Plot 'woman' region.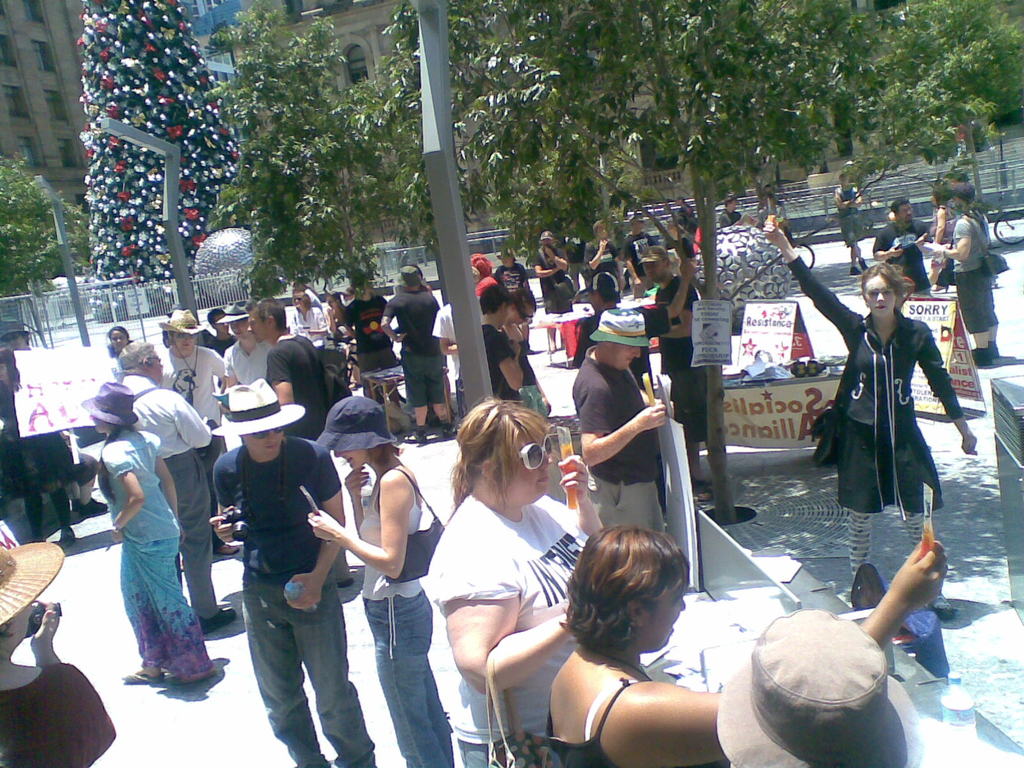
Plotted at box=[416, 397, 595, 748].
